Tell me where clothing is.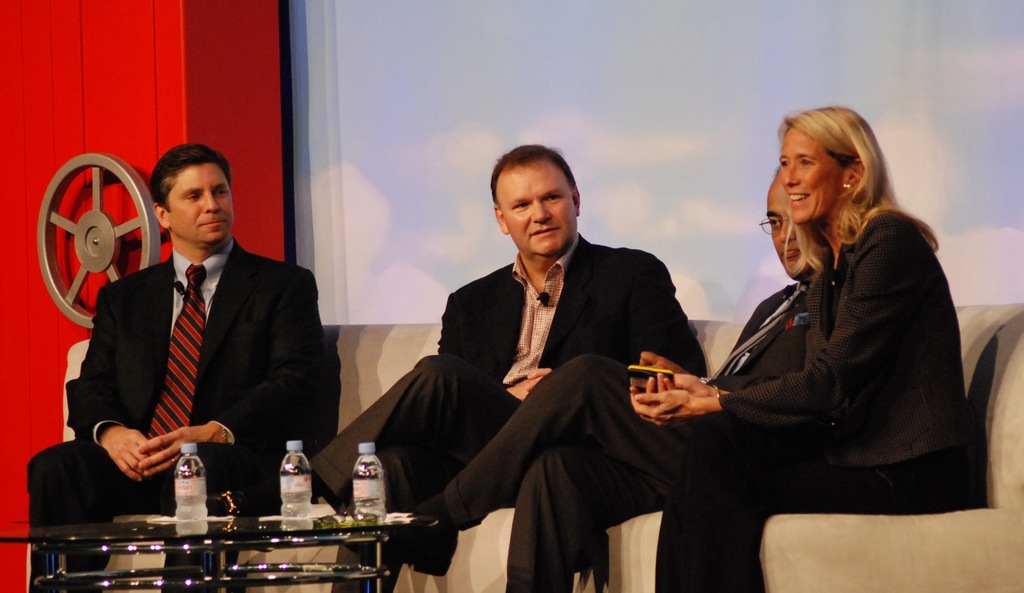
clothing is at box=[312, 232, 694, 592].
